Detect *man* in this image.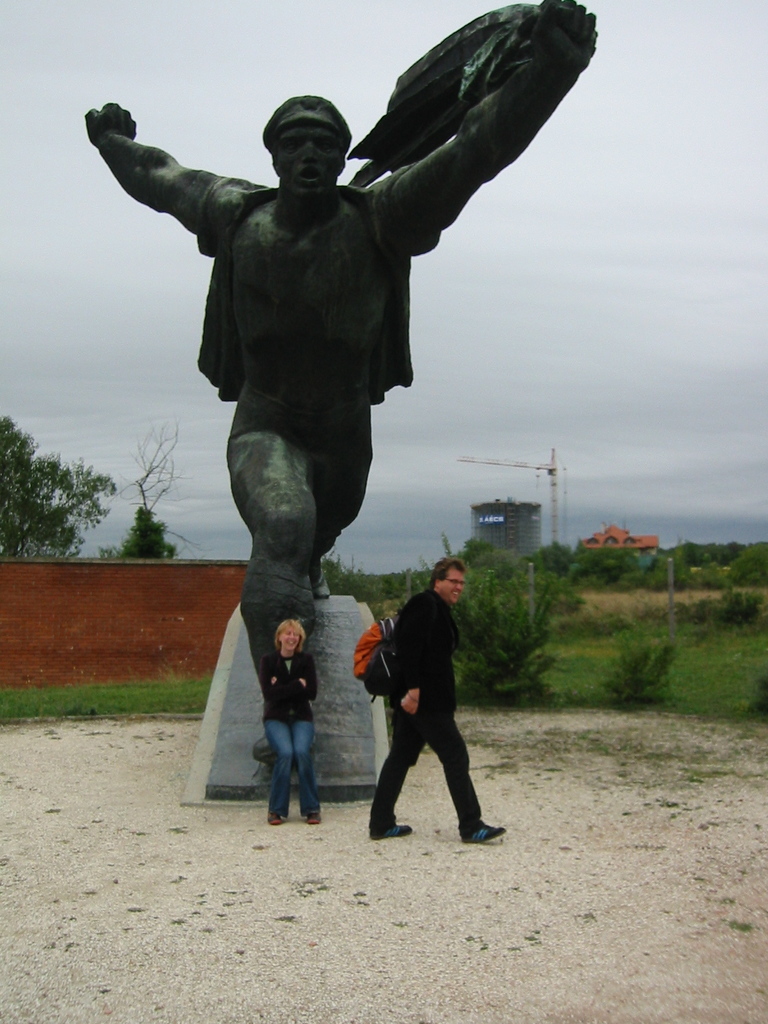
Detection: (x1=83, y1=0, x2=595, y2=781).
